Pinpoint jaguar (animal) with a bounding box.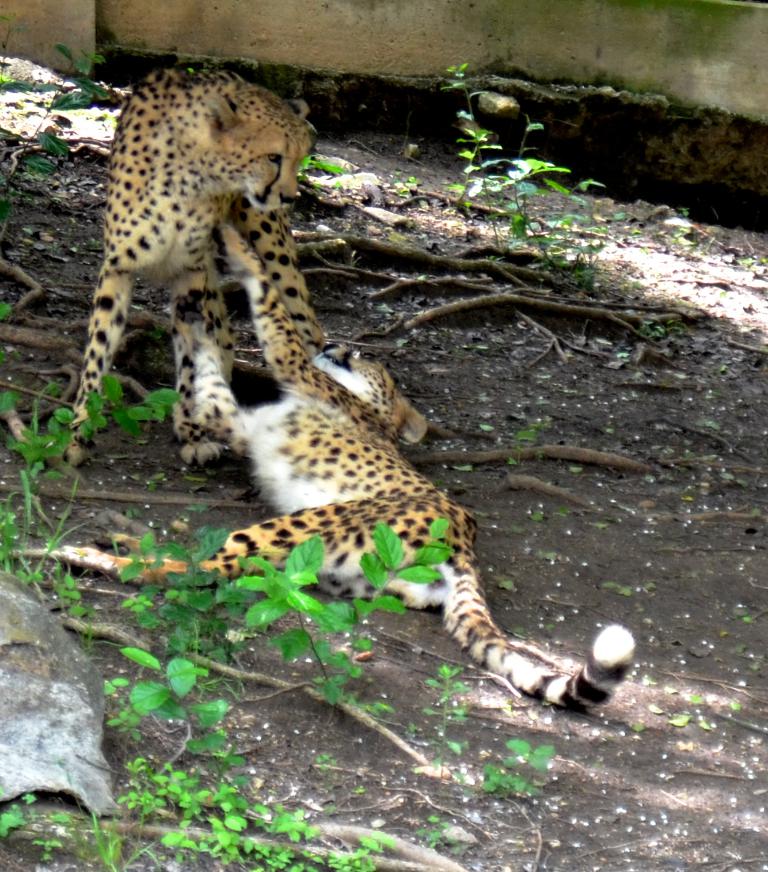
l=58, t=61, r=325, b=464.
